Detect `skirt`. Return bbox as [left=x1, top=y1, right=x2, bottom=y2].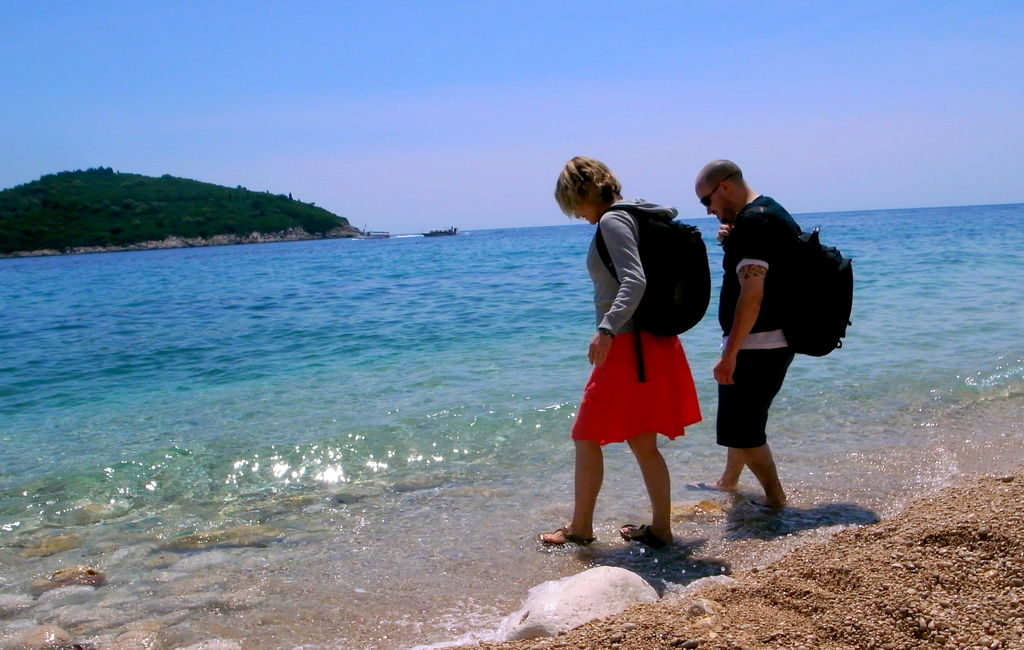
[left=569, top=330, right=701, bottom=449].
